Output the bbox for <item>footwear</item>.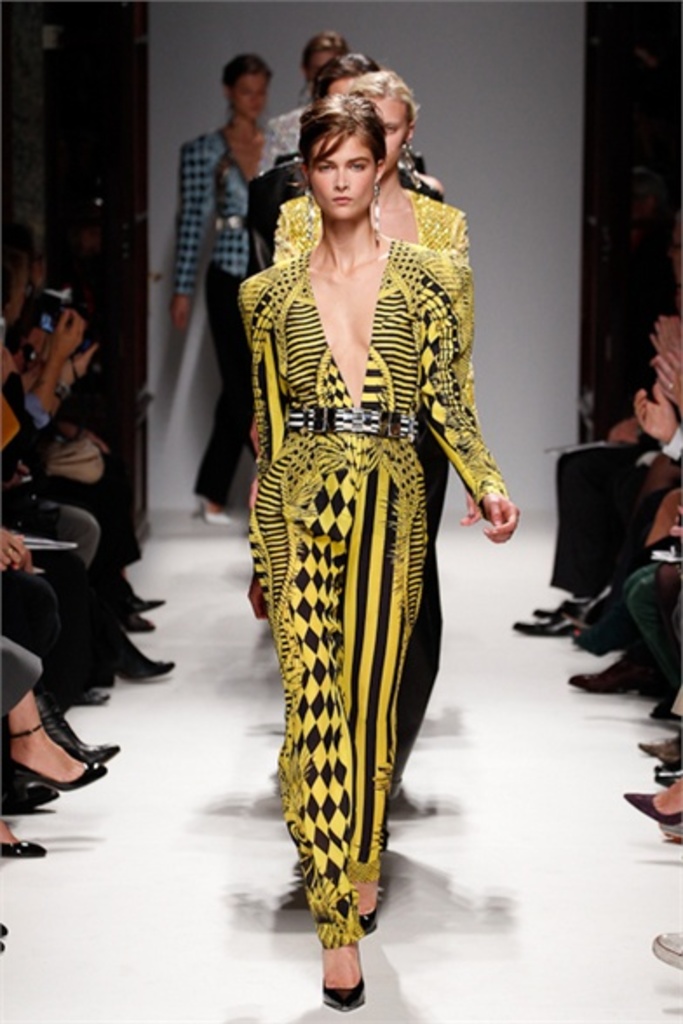
(x1=0, y1=926, x2=5, y2=951).
